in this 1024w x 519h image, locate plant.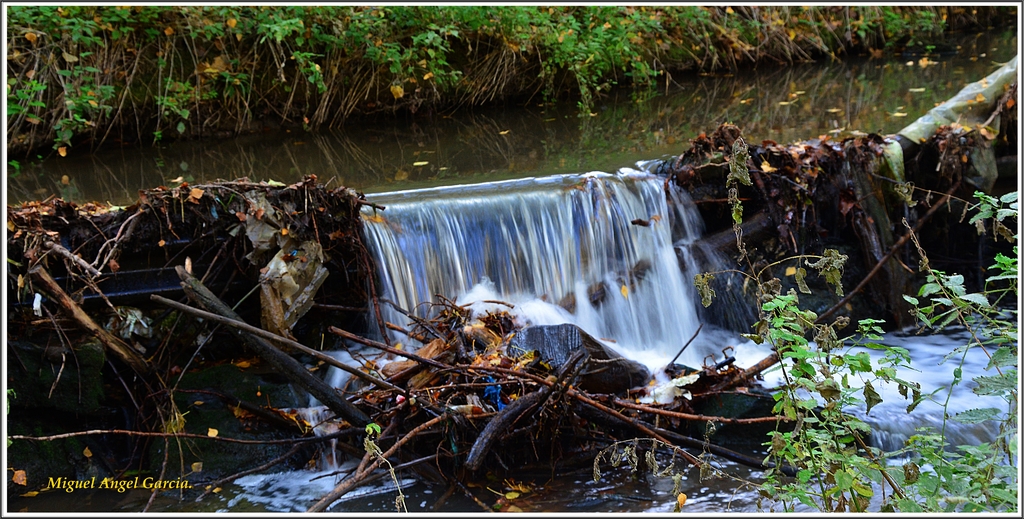
Bounding box: bbox=(366, 422, 410, 513).
